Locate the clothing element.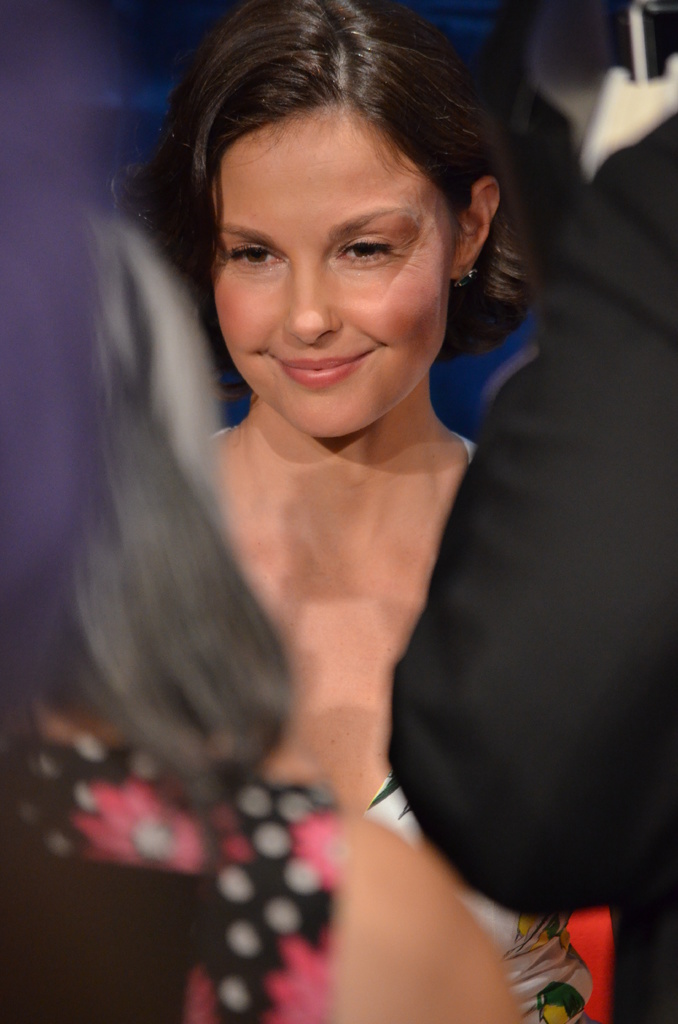
Element bbox: rect(392, 111, 677, 1023).
